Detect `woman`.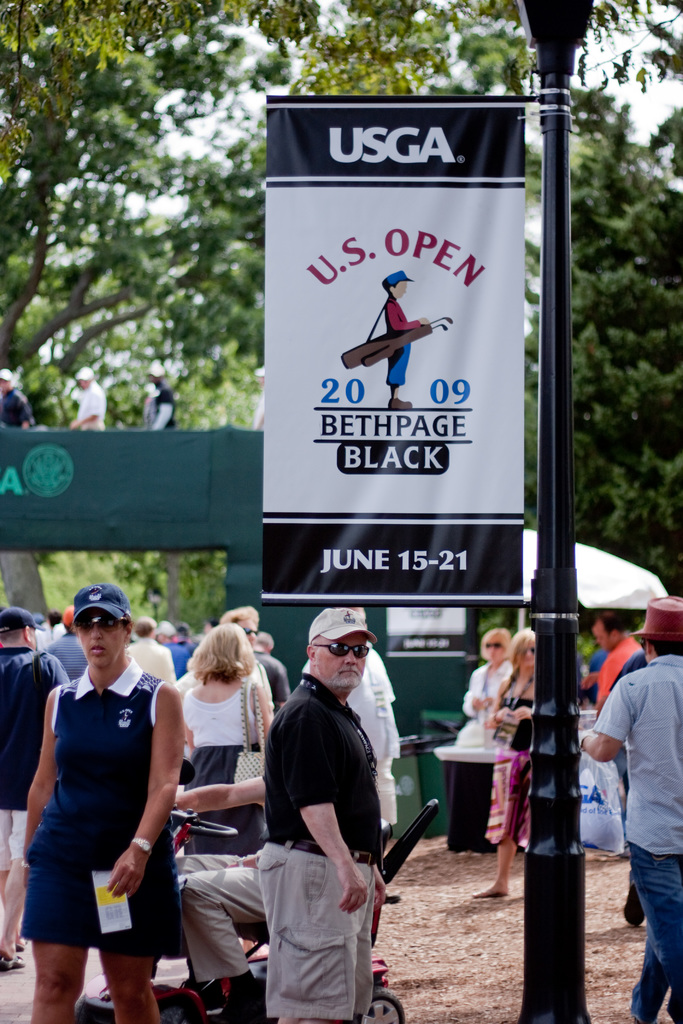
Detected at left=23, top=586, right=184, bottom=1023.
